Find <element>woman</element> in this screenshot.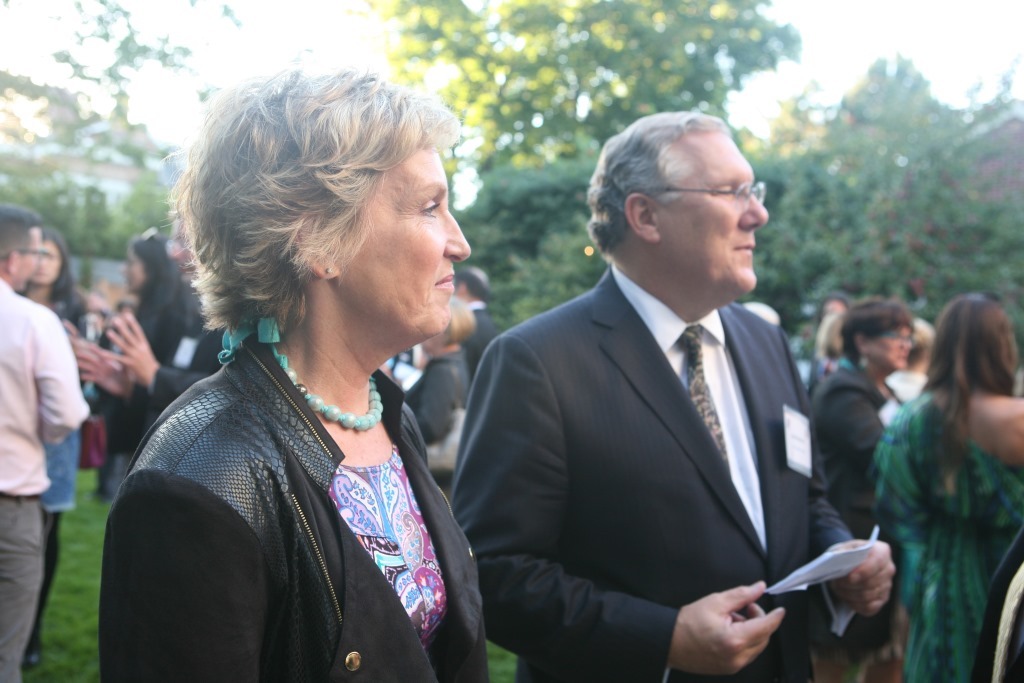
The bounding box for <element>woman</element> is bbox=[120, 224, 184, 342].
